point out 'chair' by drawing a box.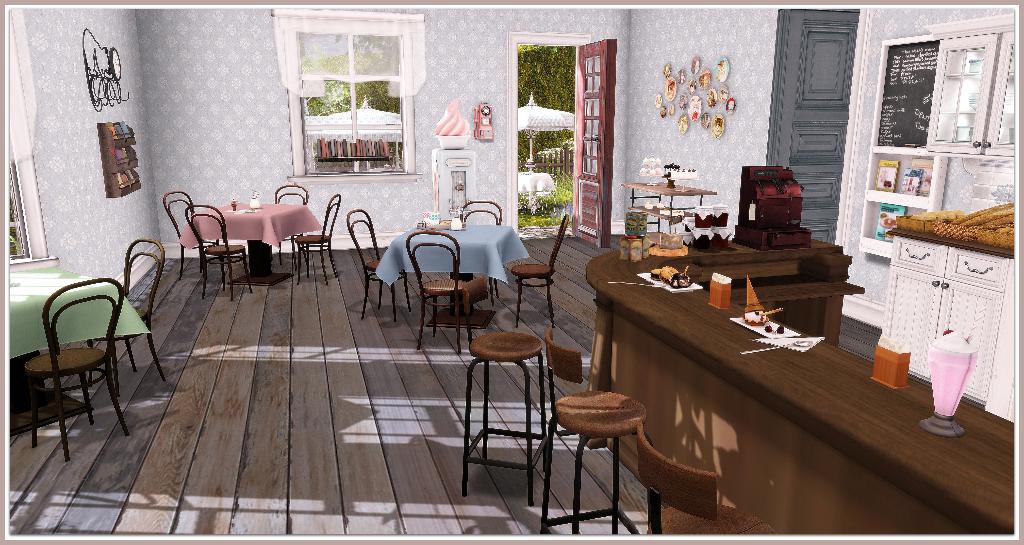
<region>188, 204, 257, 307</region>.
